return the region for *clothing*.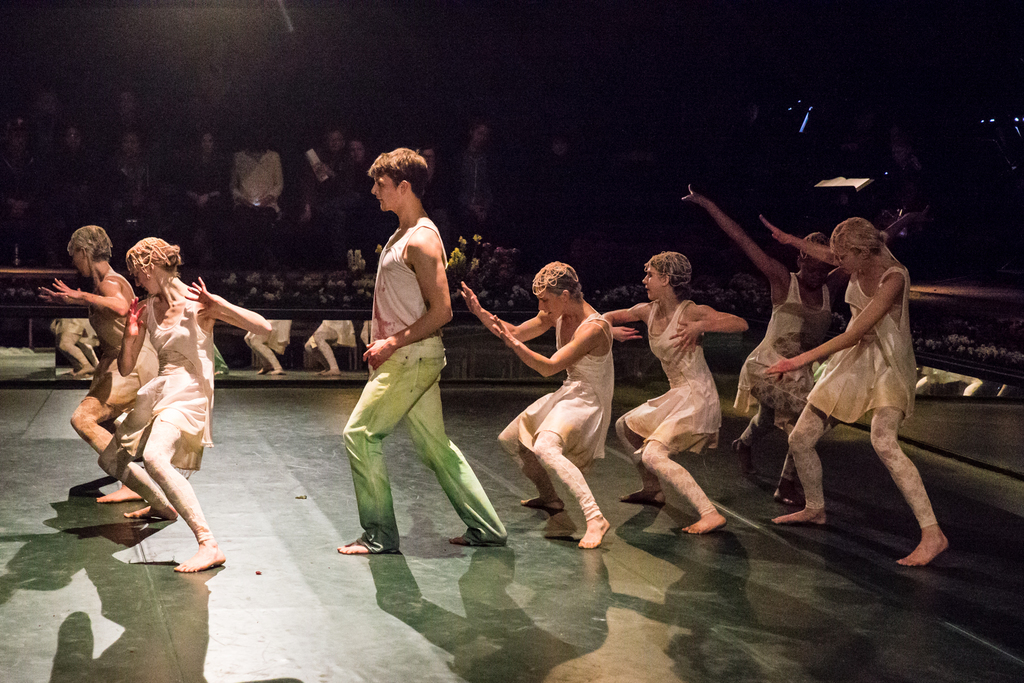
{"x1": 803, "y1": 269, "x2": 922, "y2": 427}.
